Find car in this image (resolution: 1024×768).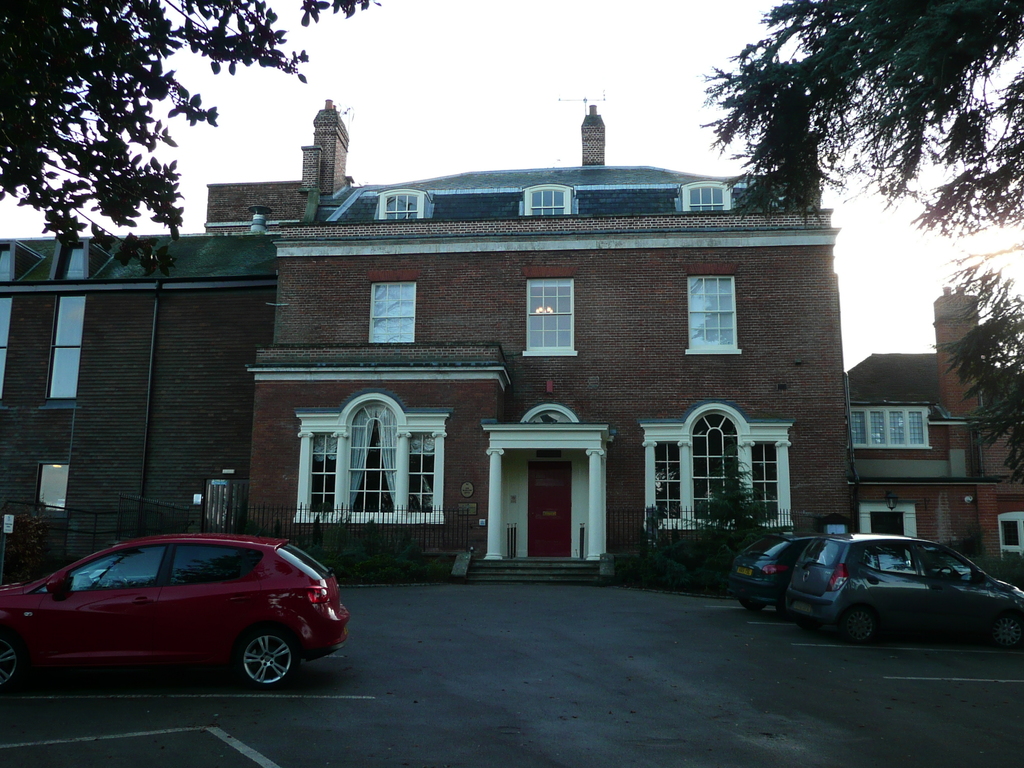
{"x1": 730, "y1": 533, "x2": 911, "y2": 603}.
